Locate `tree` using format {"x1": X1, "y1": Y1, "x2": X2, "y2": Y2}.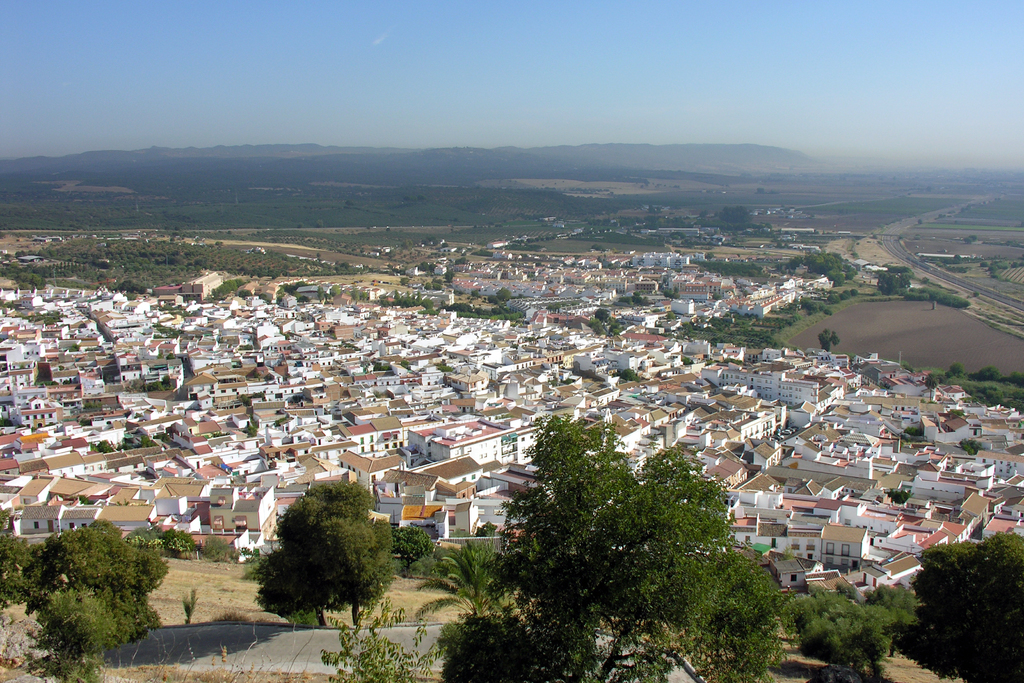
{"x1": 285, "y1": 480, "x2": 403, "y2": 641}.
